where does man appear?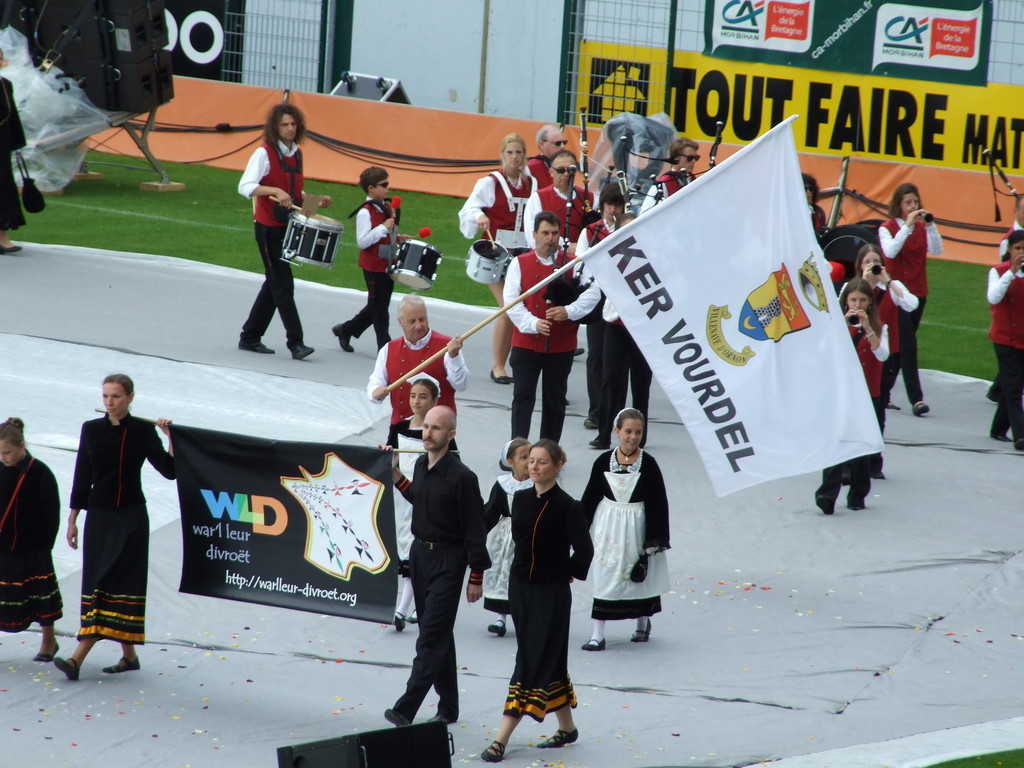
Appears at (x1=236, y1=104, x2=341, y2=349).
